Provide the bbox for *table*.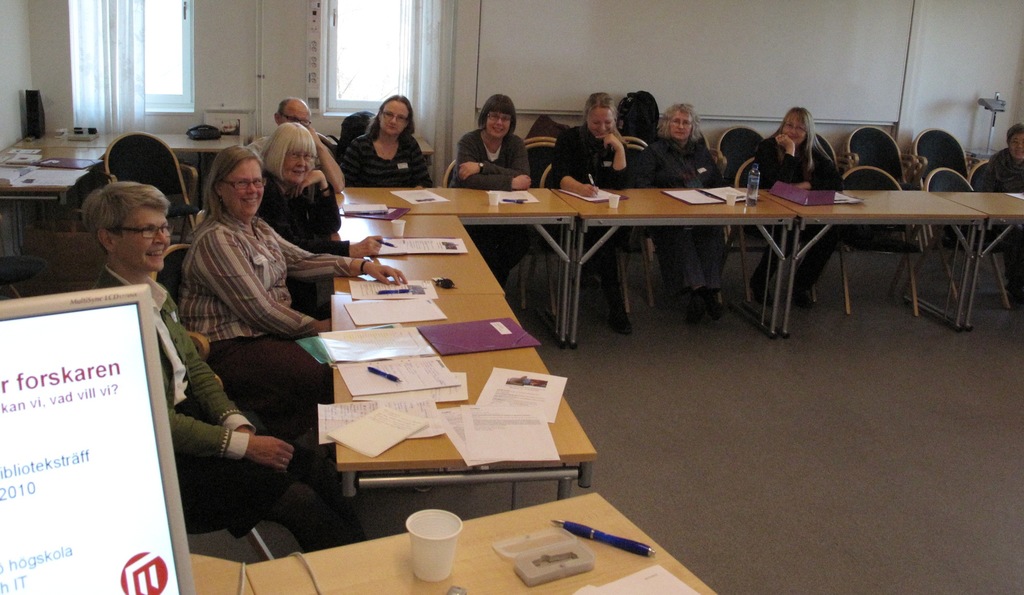
[left=552, top=181, right=781, bottom=347].
